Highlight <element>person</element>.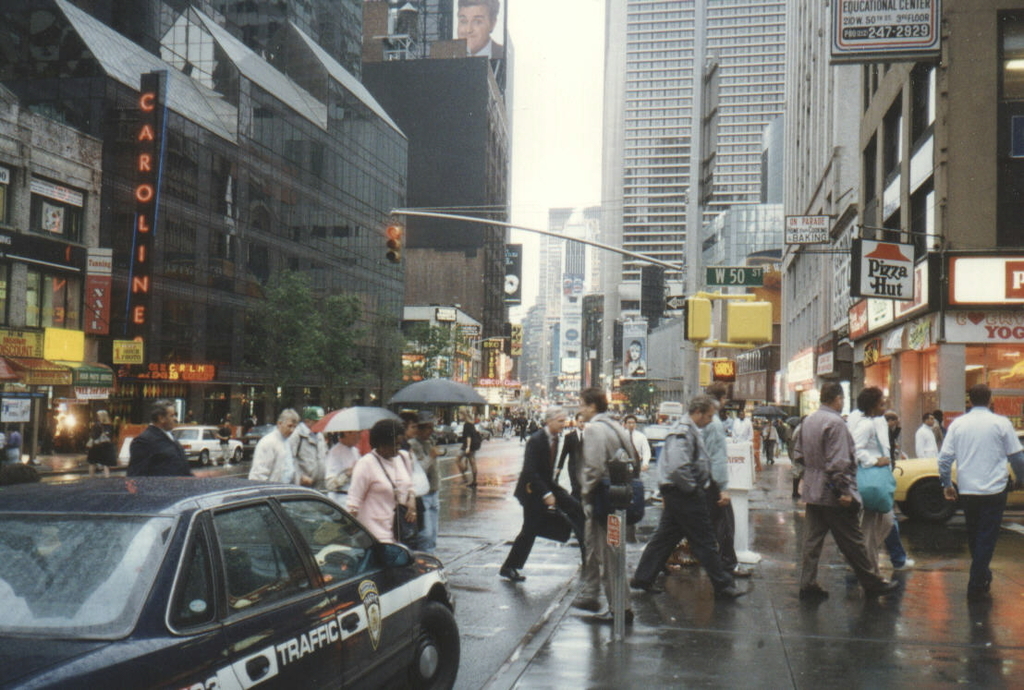
Highlighted region: (x1=798, y1=381, x2=900, y2=598).
